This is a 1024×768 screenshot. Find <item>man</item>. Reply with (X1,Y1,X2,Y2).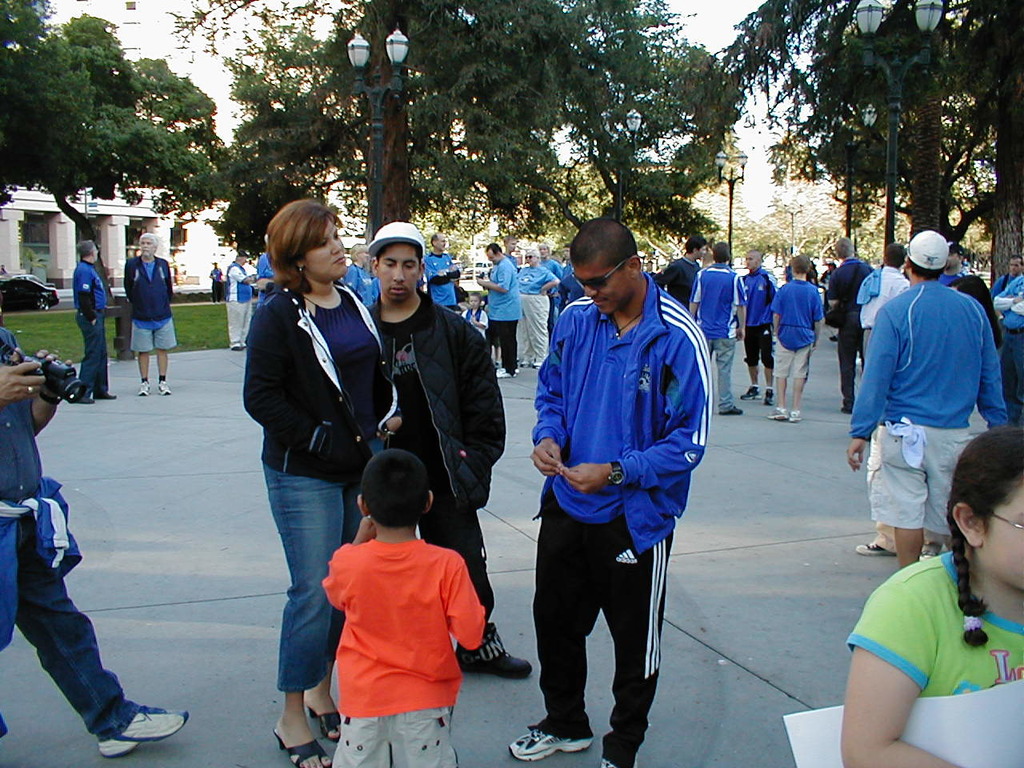
(932,238,970,282).
